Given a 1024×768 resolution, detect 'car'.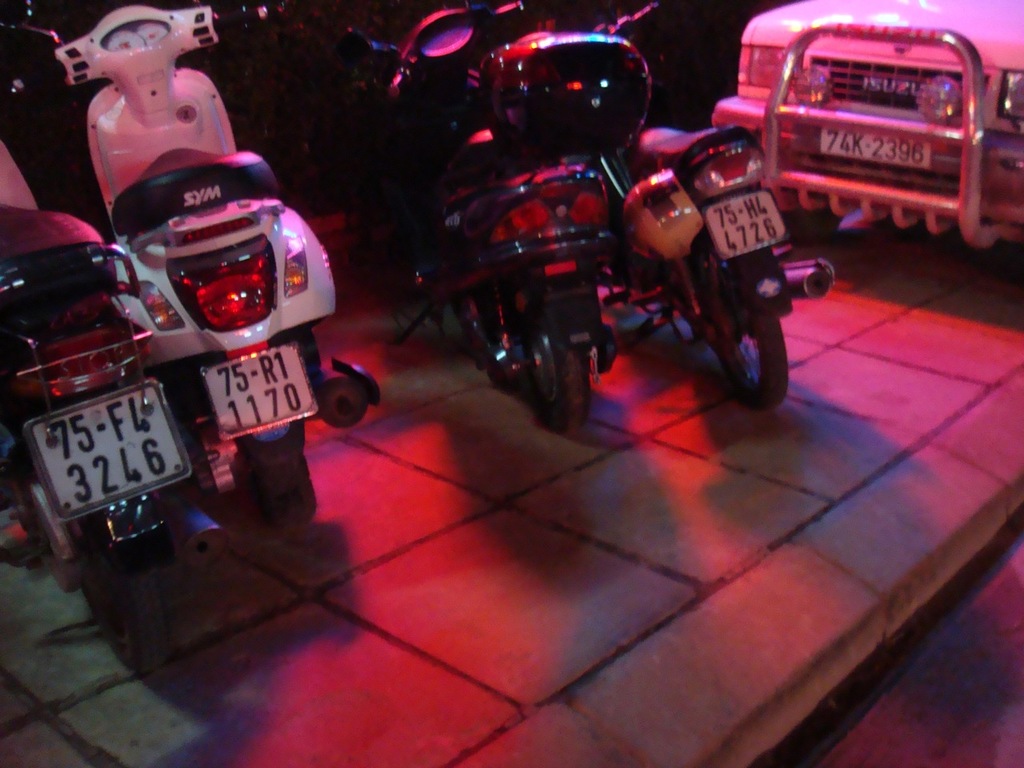
[710, 0, 1023, 252].
